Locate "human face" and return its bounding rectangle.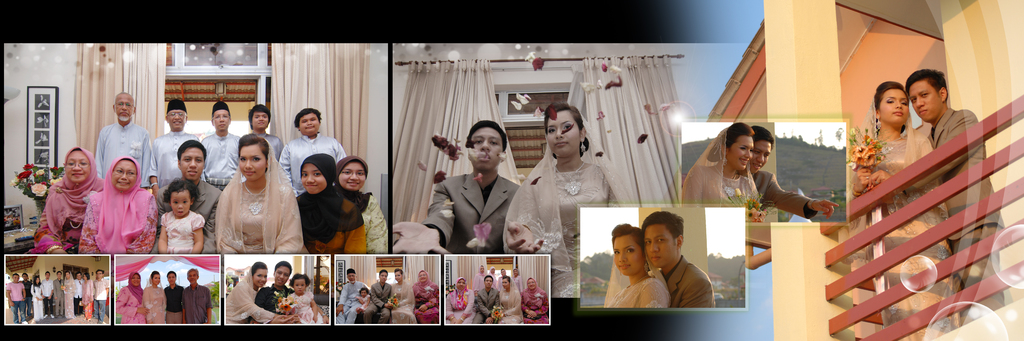
613:236:644:277.
